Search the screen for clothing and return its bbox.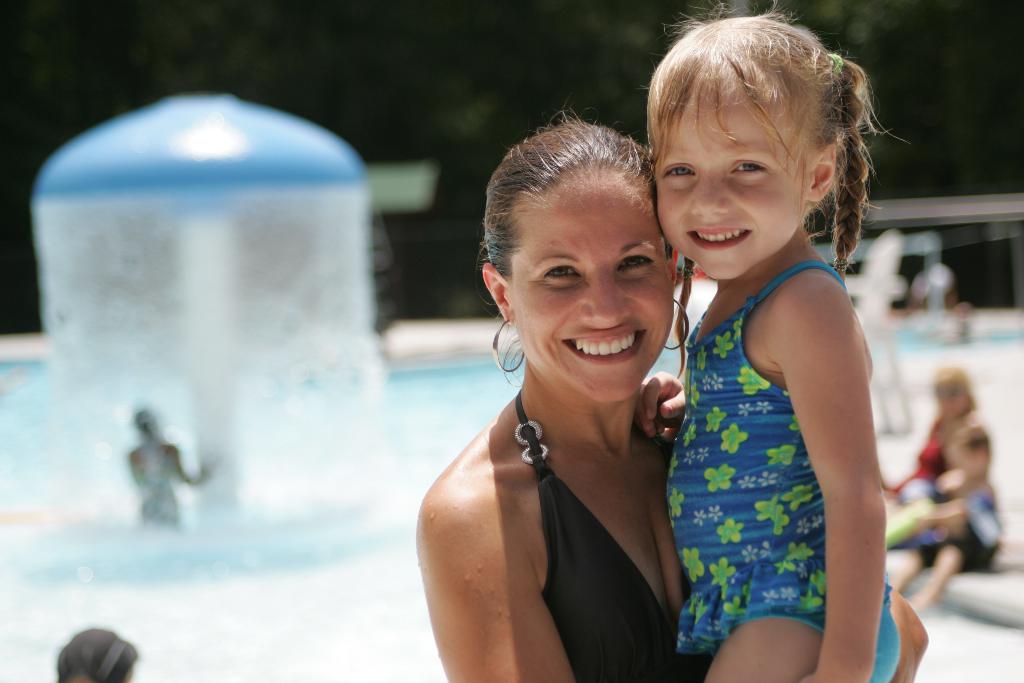
Found: (x1=128, y1=441, x2=175, y2=528).
